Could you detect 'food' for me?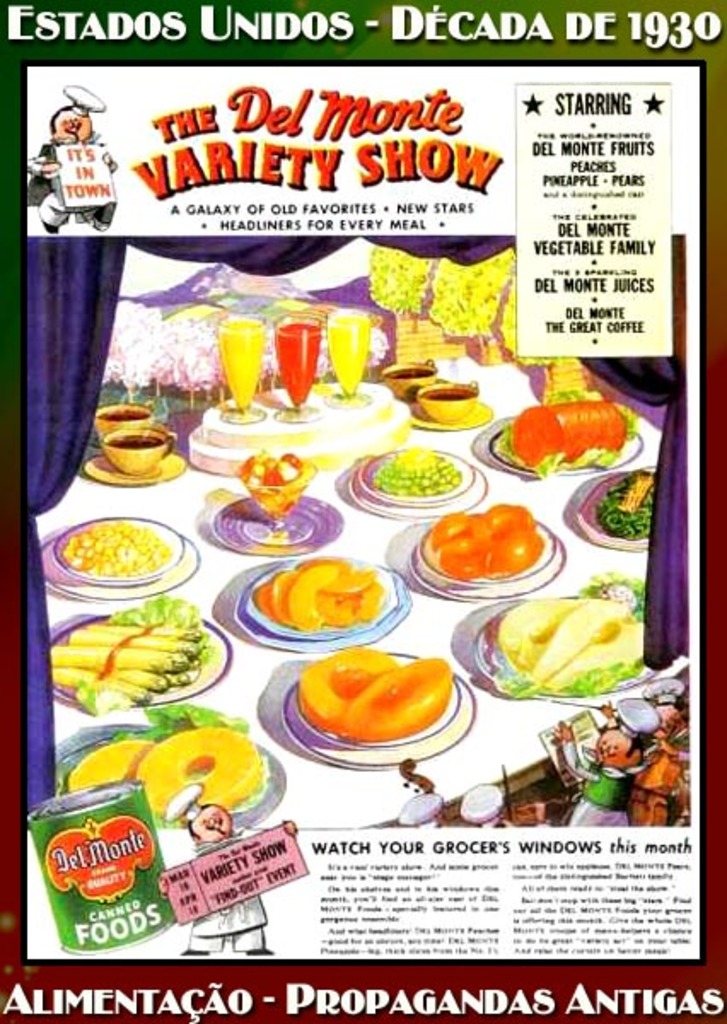
Detection result: region(220, 312, 263, 413).
